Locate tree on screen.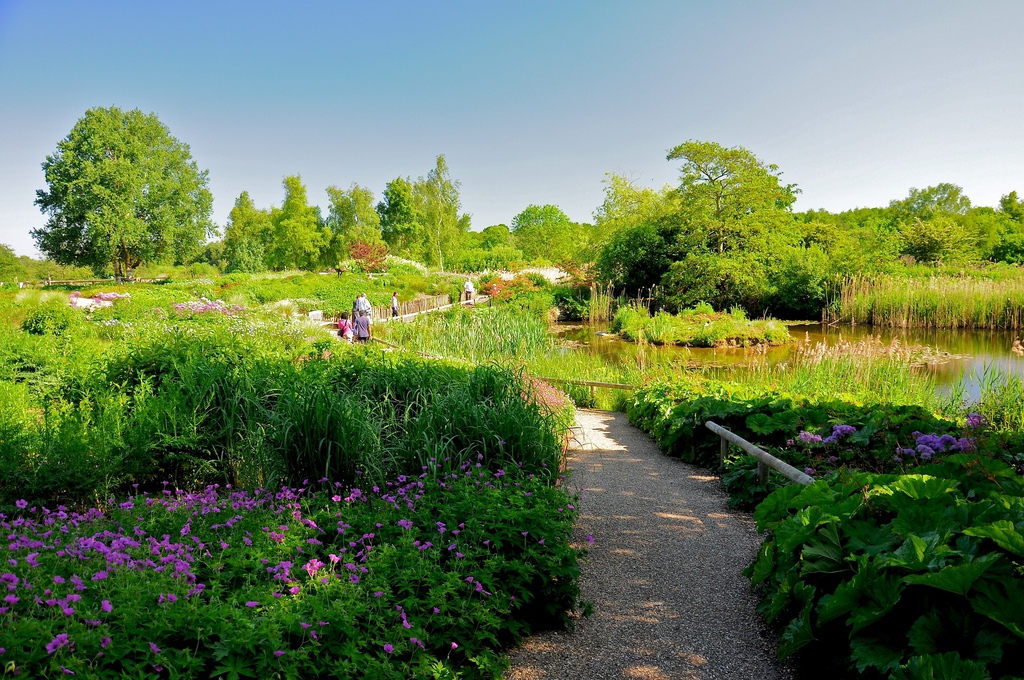
On screen at x1=223 y1=188 x2=282 y2=271.
